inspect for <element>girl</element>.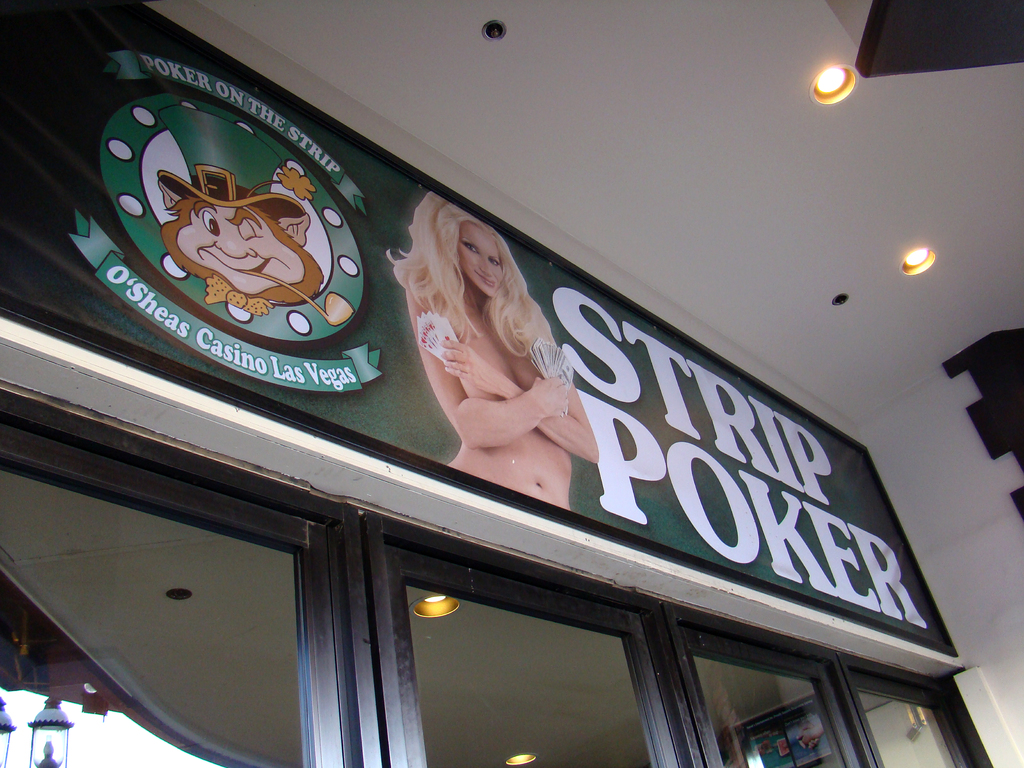
Inspection: l=380, t=204, r=617, b=564.
